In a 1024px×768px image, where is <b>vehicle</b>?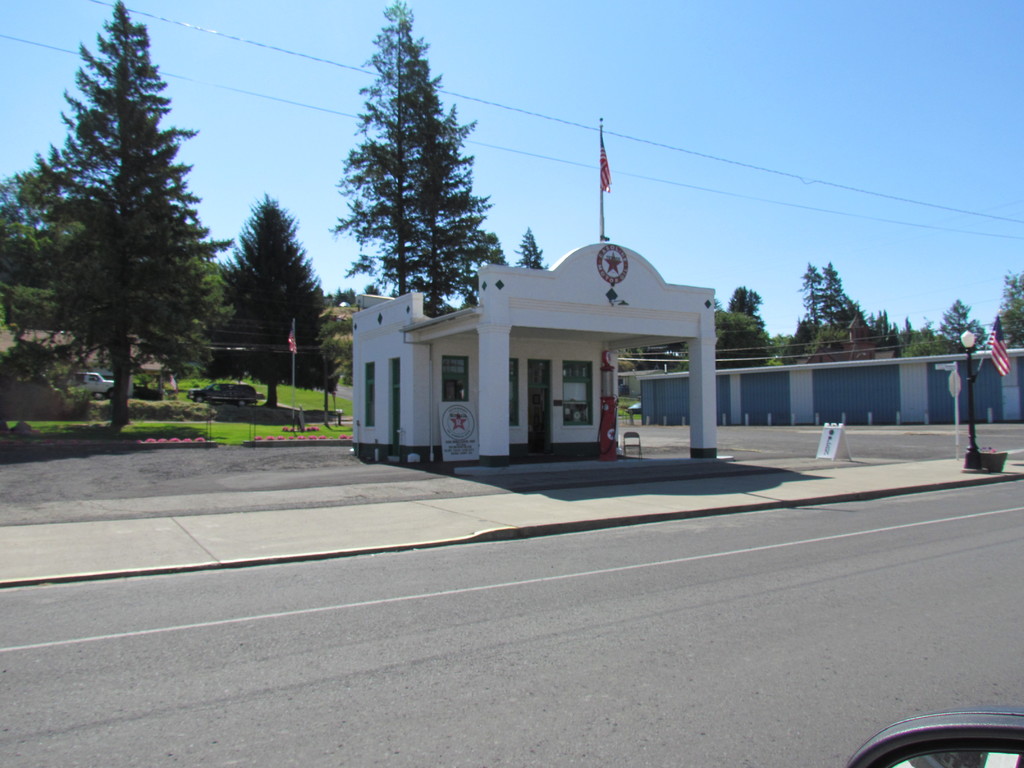
box=[67, 372, 116, 402].
